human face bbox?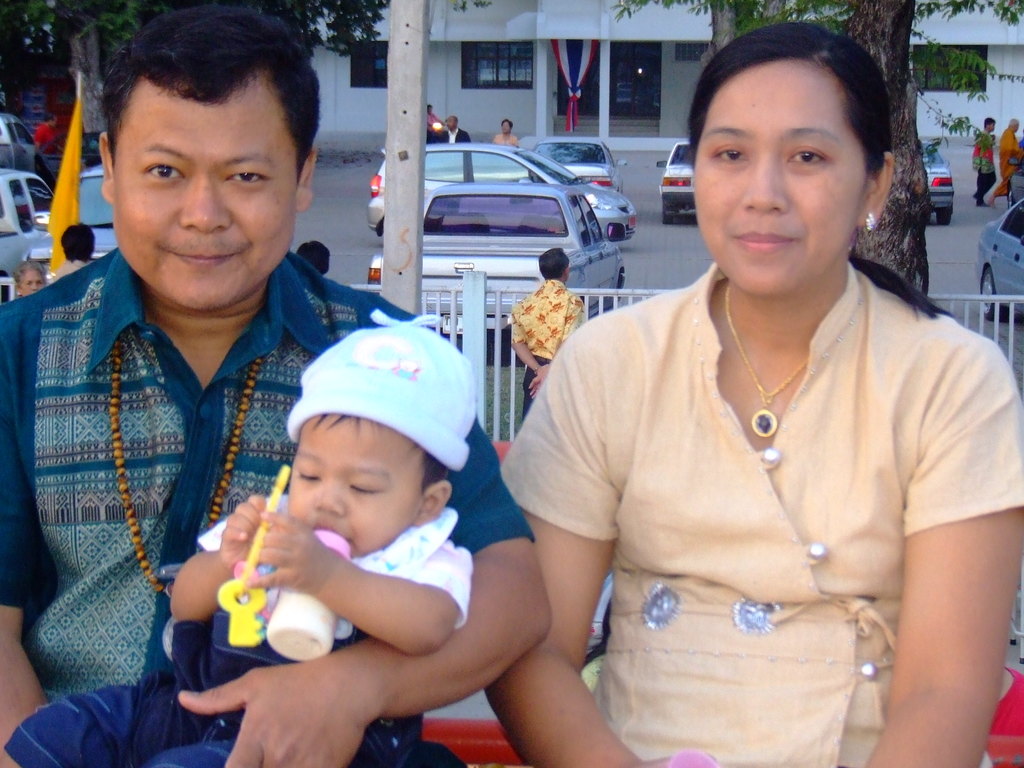
[x1=19, y1=260, x2=45, y2=293]
